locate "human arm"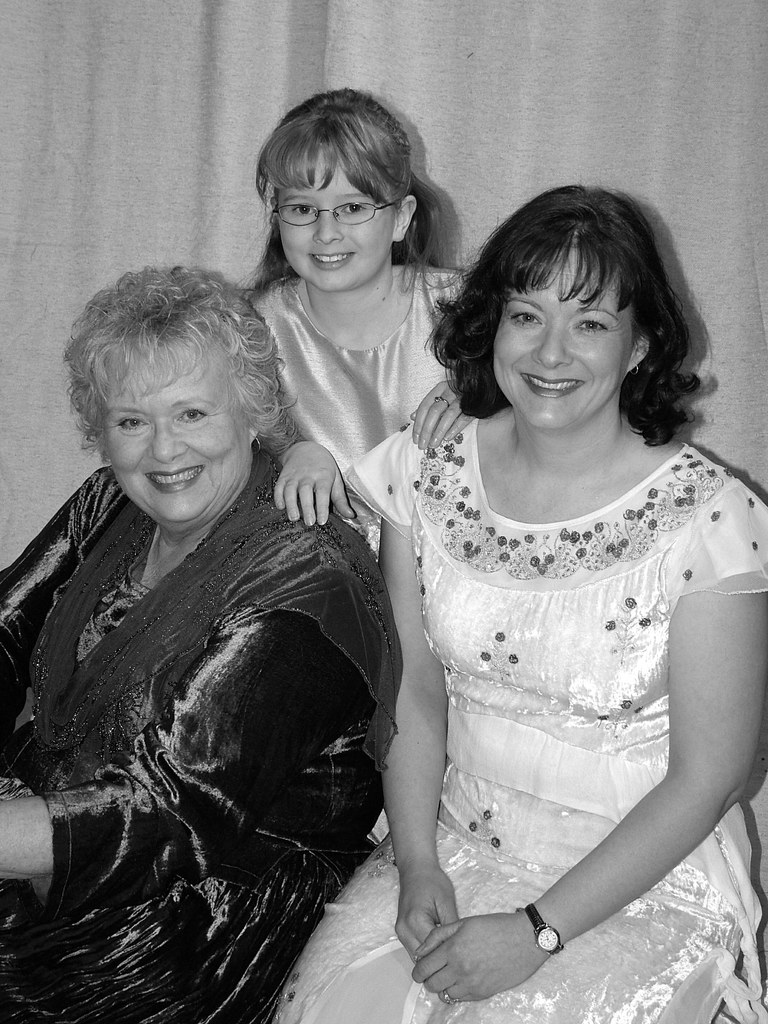
Rect(346, 420, 468, 966)
